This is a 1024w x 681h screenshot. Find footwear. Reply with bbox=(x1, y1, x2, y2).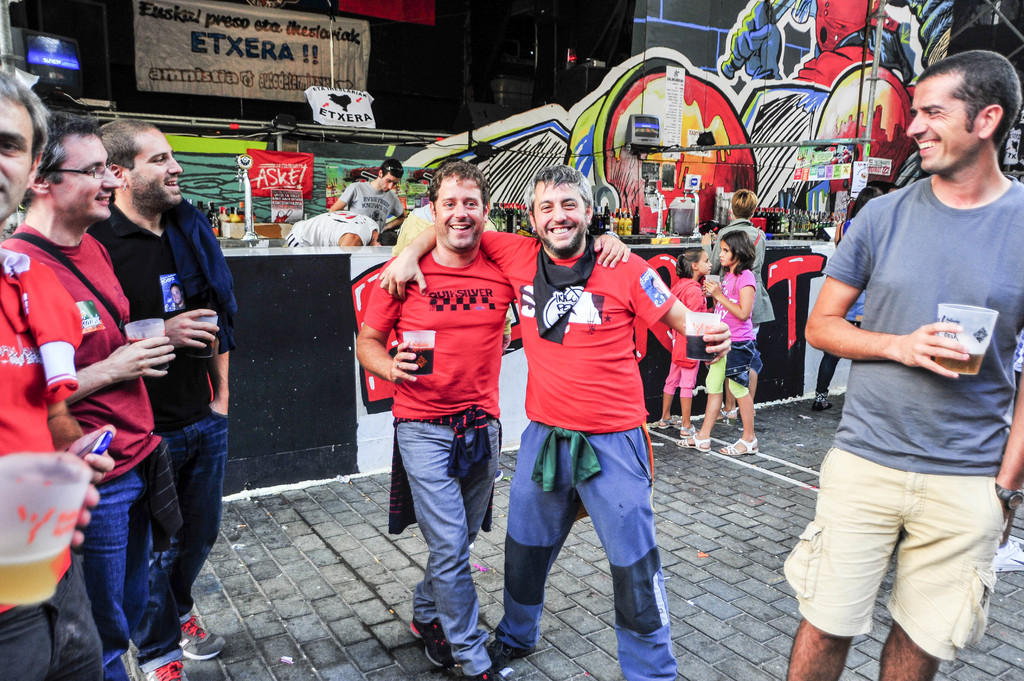
bbox=(175, 611, 230, 662).
